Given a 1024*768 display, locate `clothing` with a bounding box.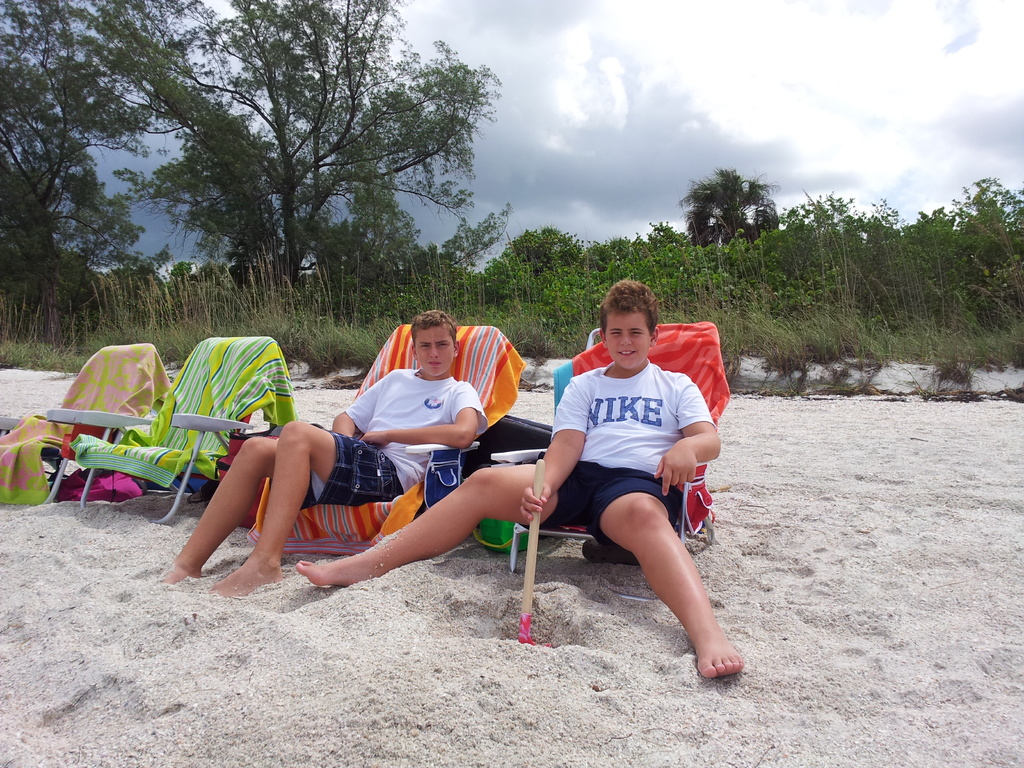
Located: bbox=[532, 360, 715, 552].
